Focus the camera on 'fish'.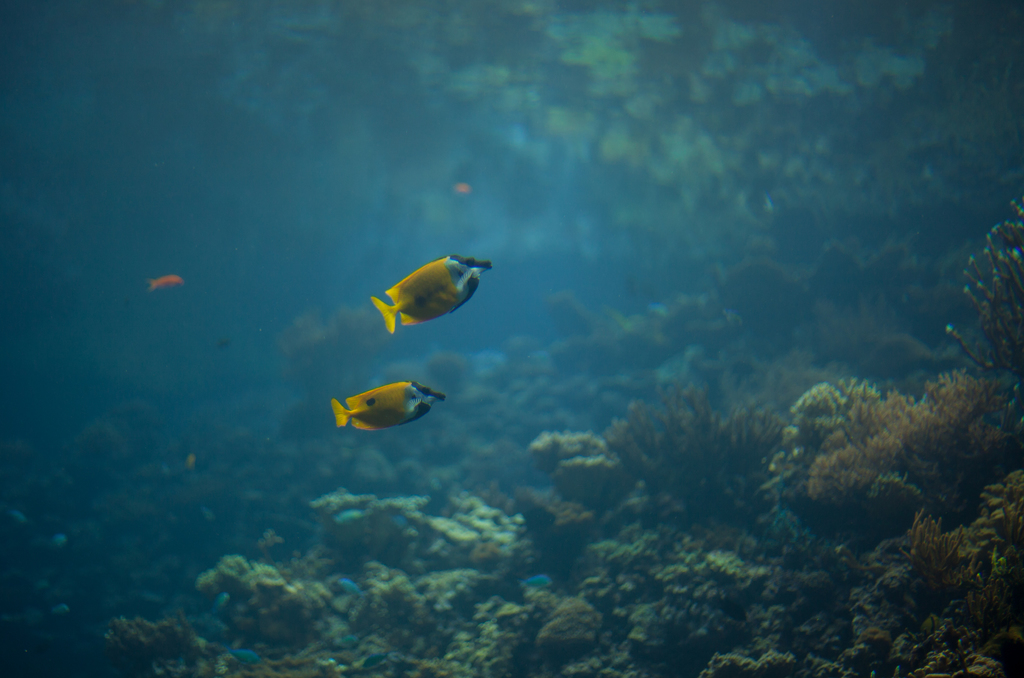
Focus region: x1=335, y1=507, x2=358, y2=526.
